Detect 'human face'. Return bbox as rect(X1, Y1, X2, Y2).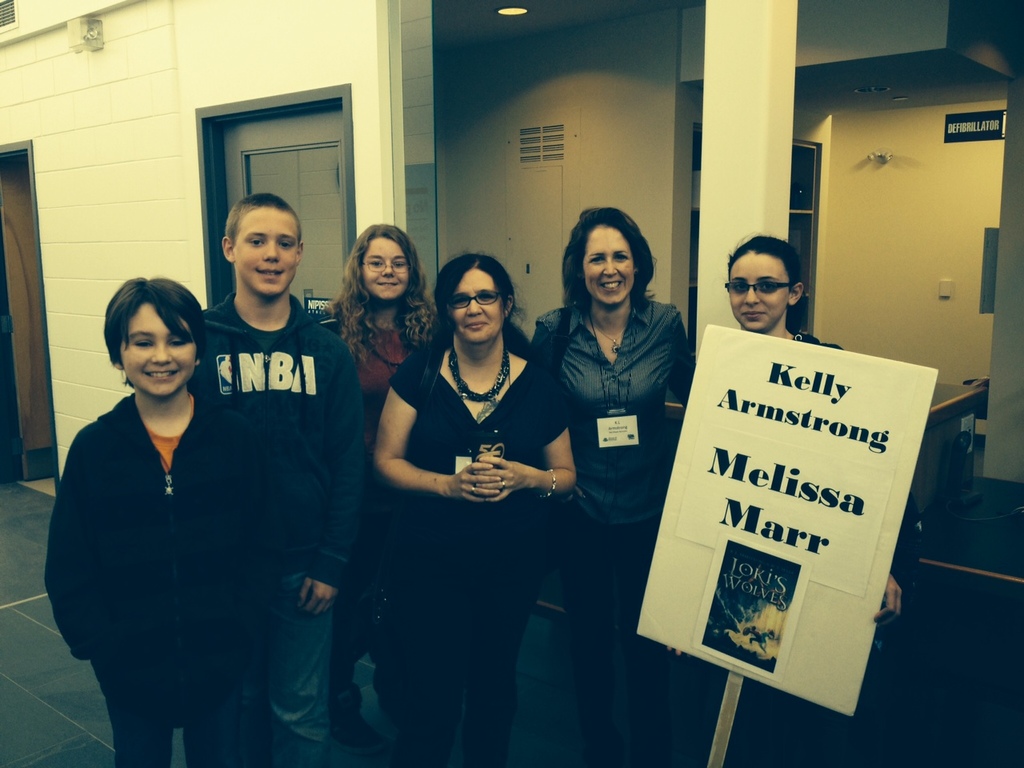
rect(233, 202, 299, 298).
